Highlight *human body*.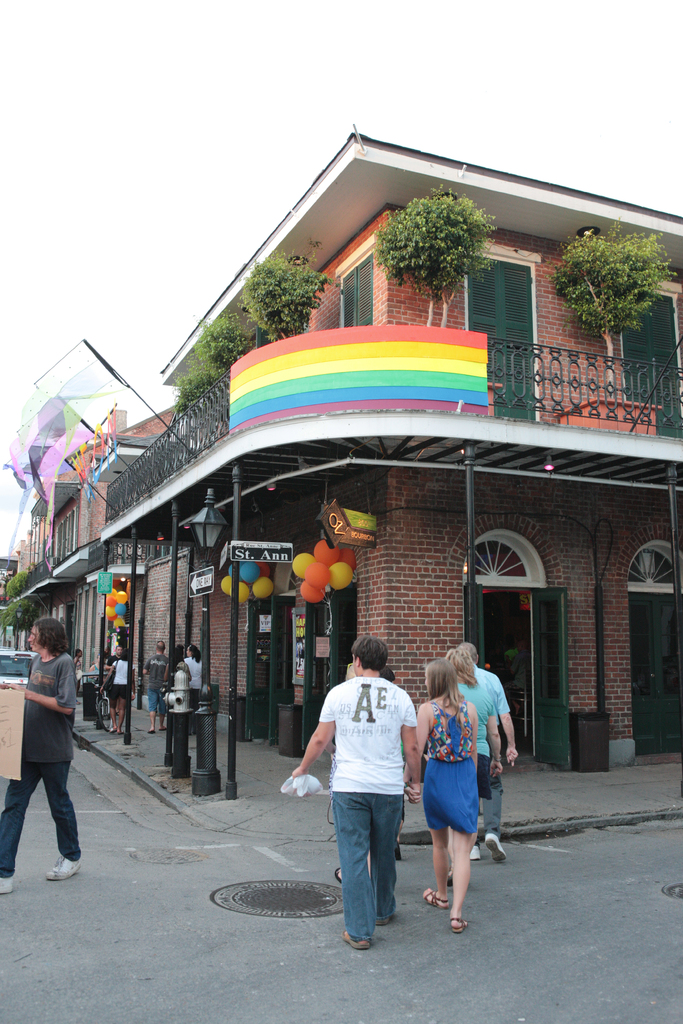
Highlighted region: left=458, top=681, right=490, bottom=843.
